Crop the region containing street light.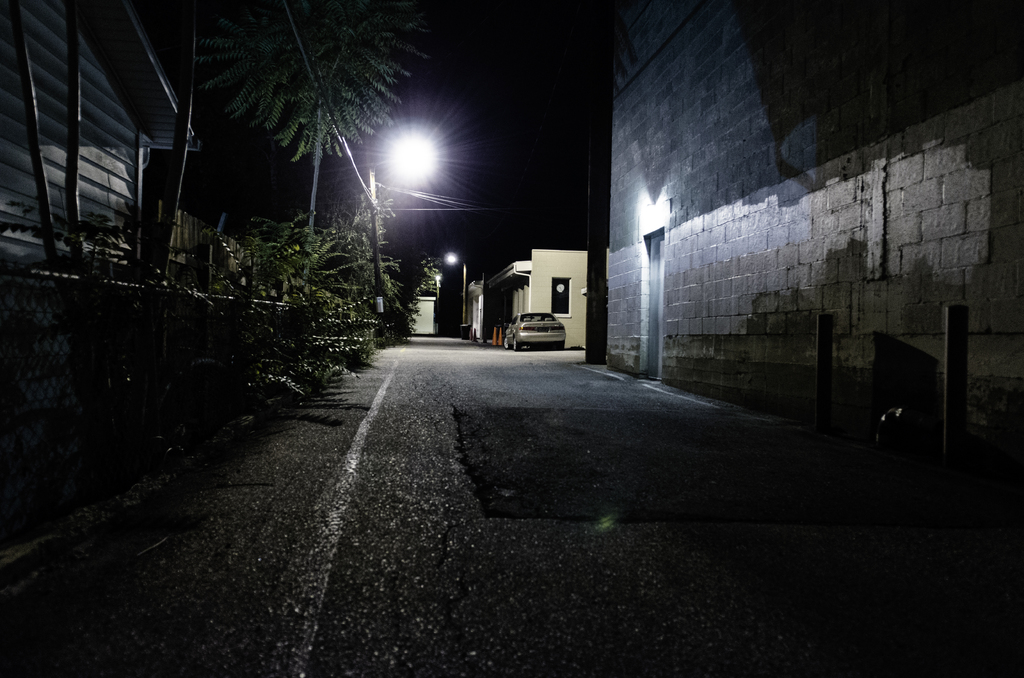
Crop region: (left=447, top=250, right=468, bottom=339).
